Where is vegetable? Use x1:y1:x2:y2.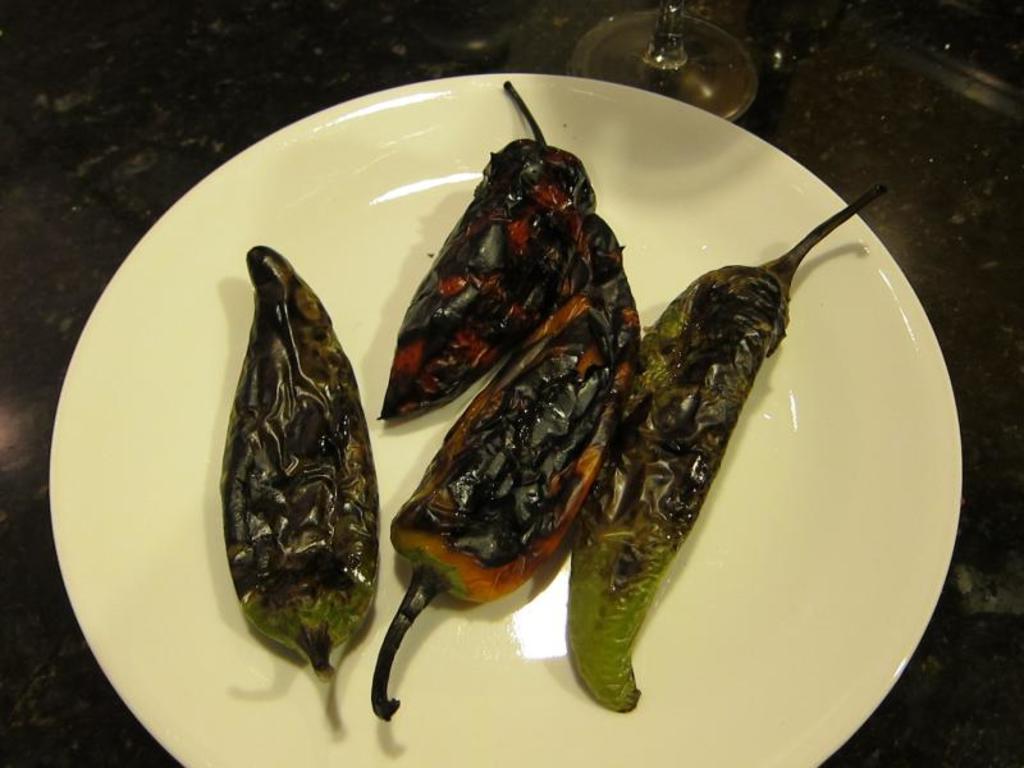
566:182:890:719.
